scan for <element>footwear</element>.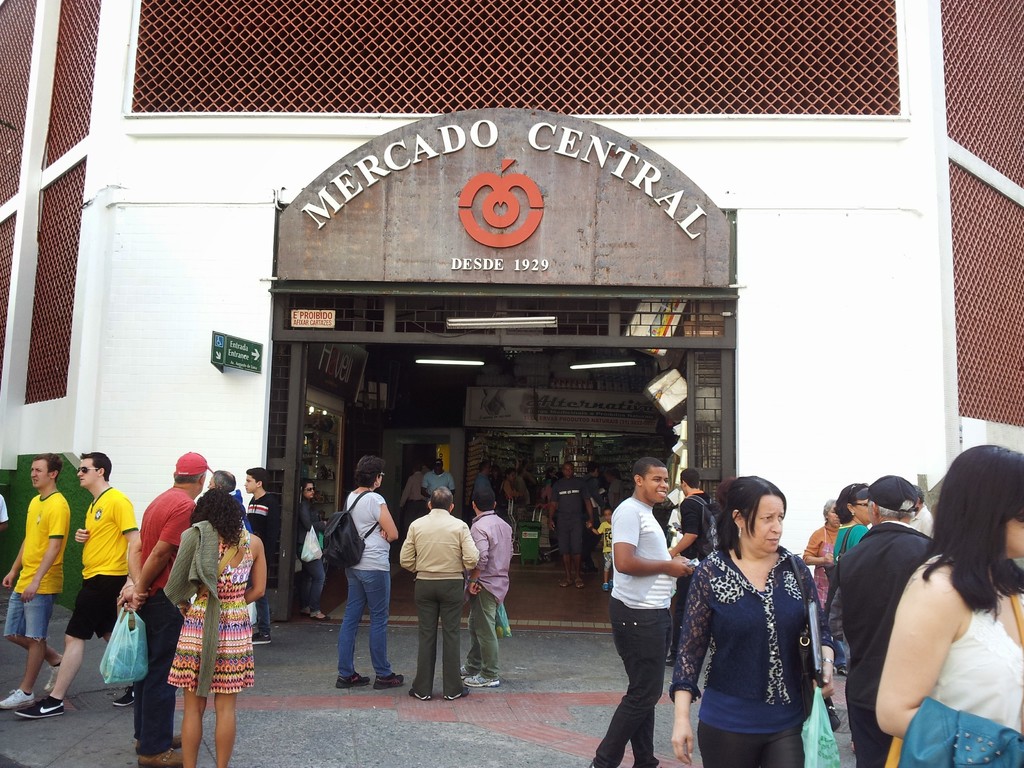
Scan result: crop(0, 687, 31, 710).
